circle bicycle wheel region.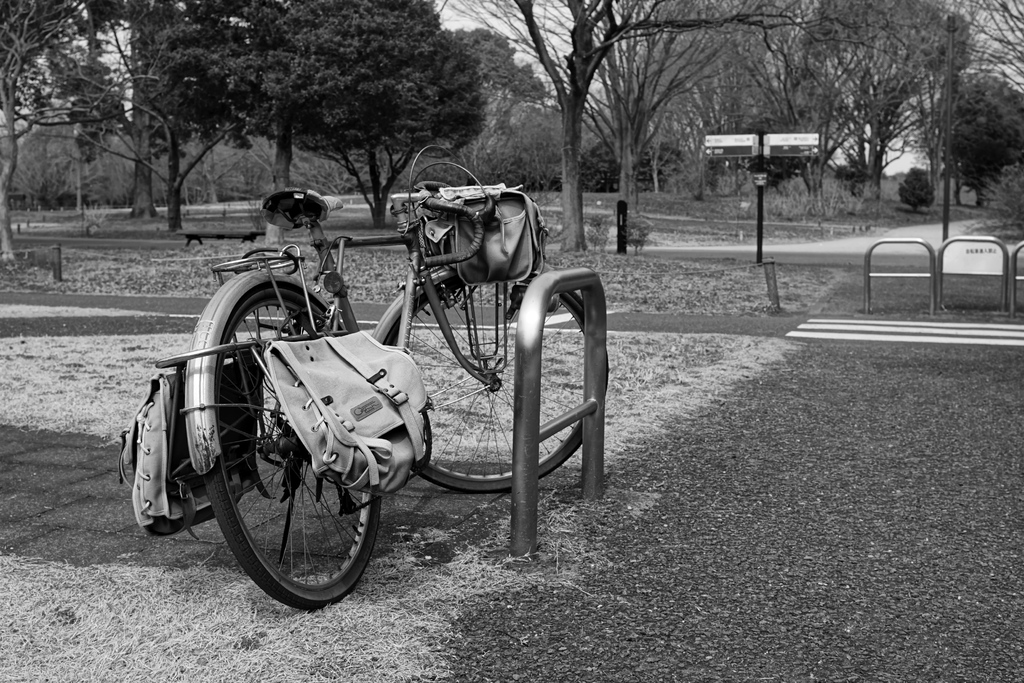
Region: x1=204 y1=277 x2=385 y2=609.
